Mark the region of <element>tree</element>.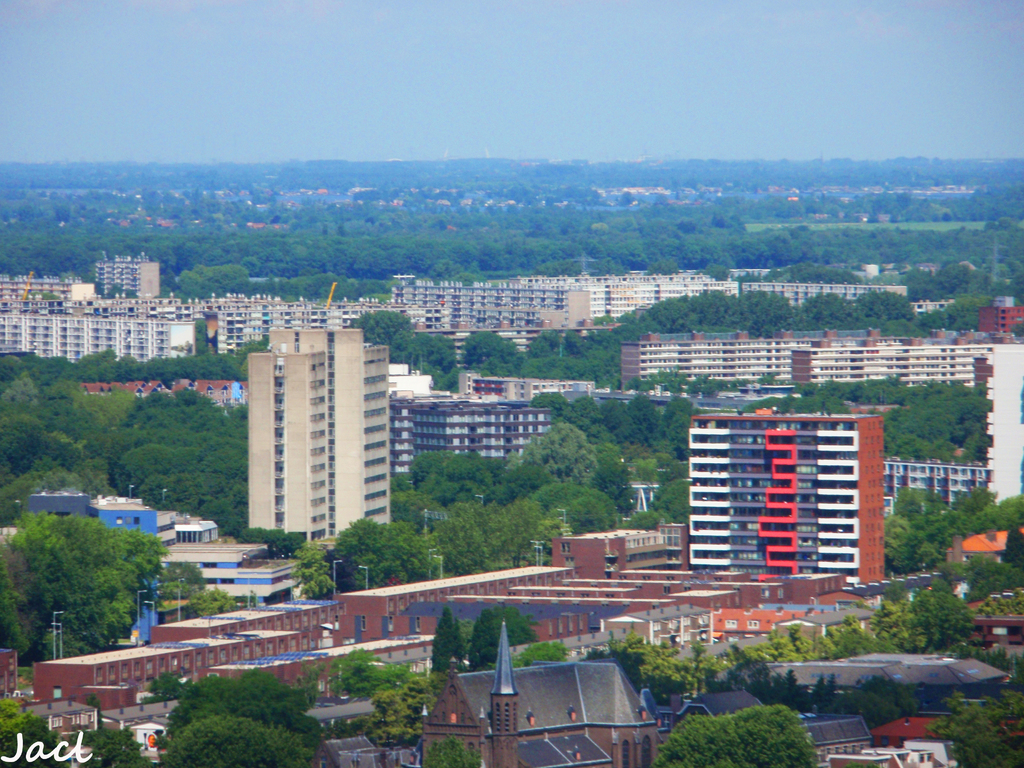
Region: (464, 609, 502, 668).
